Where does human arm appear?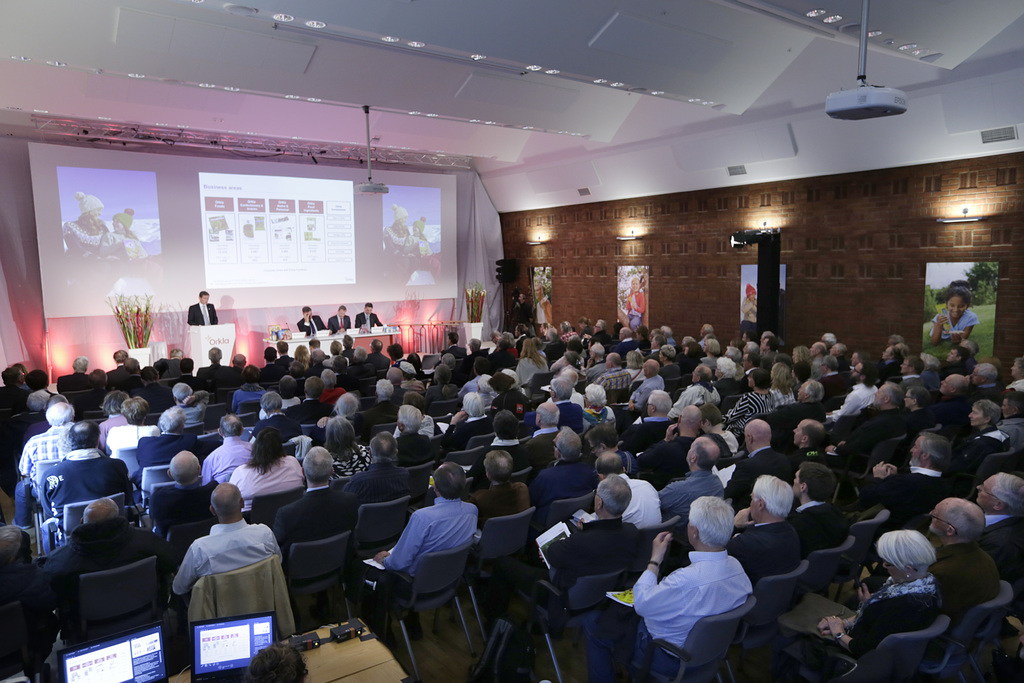
Appears at [left=815, top=608, right=896, bottom=659].
